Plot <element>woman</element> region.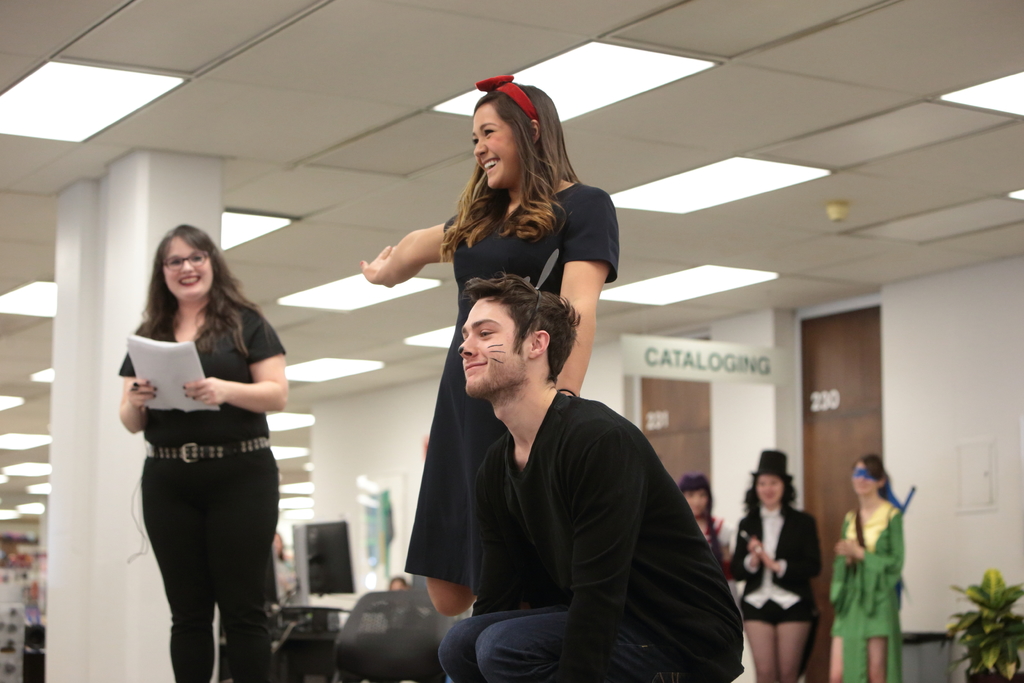
Plotted at [676,475,735,579].
